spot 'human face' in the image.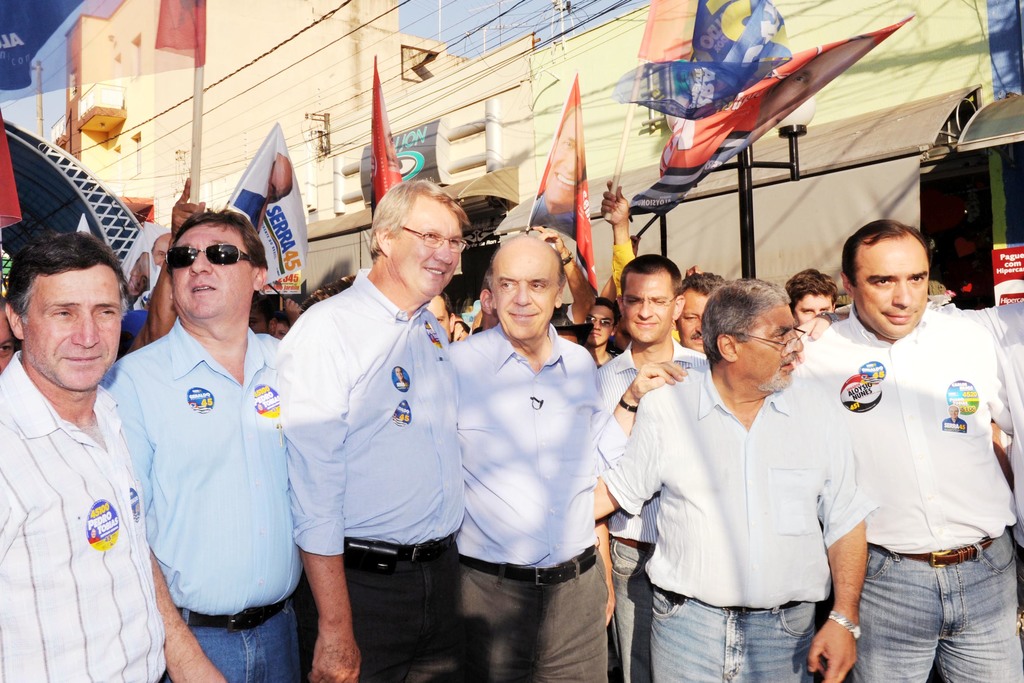
'human face' found at [left=585, top=305, right=612, bottom=344].
